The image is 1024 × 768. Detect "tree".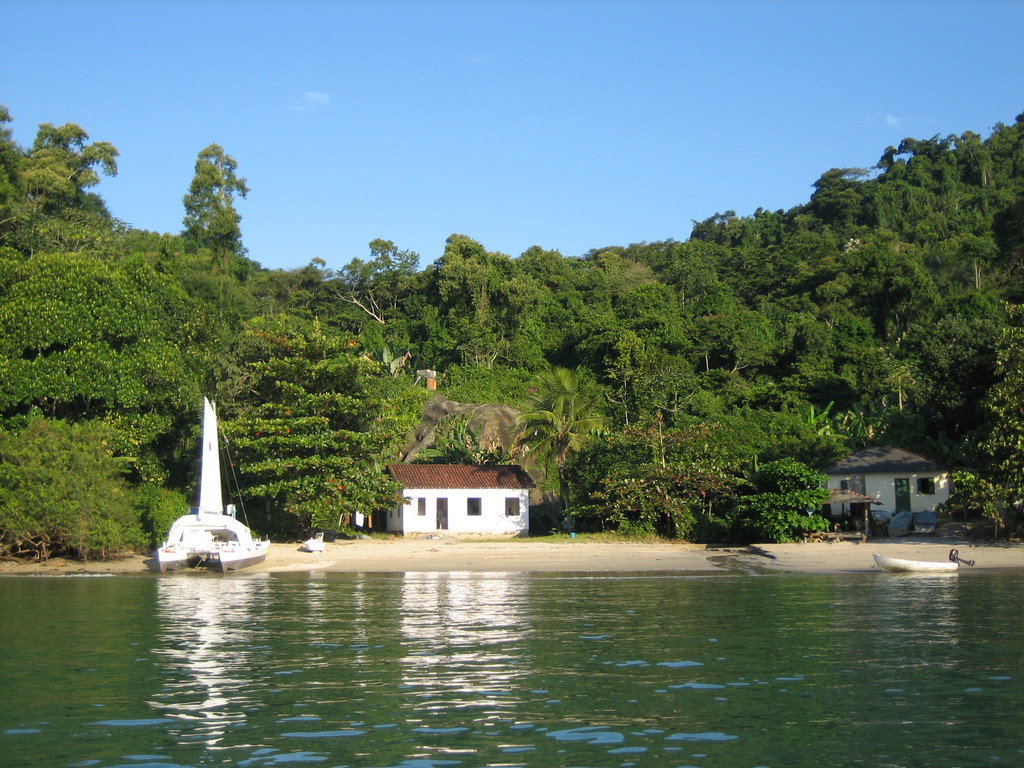
Detection: (125,260,216,344).
